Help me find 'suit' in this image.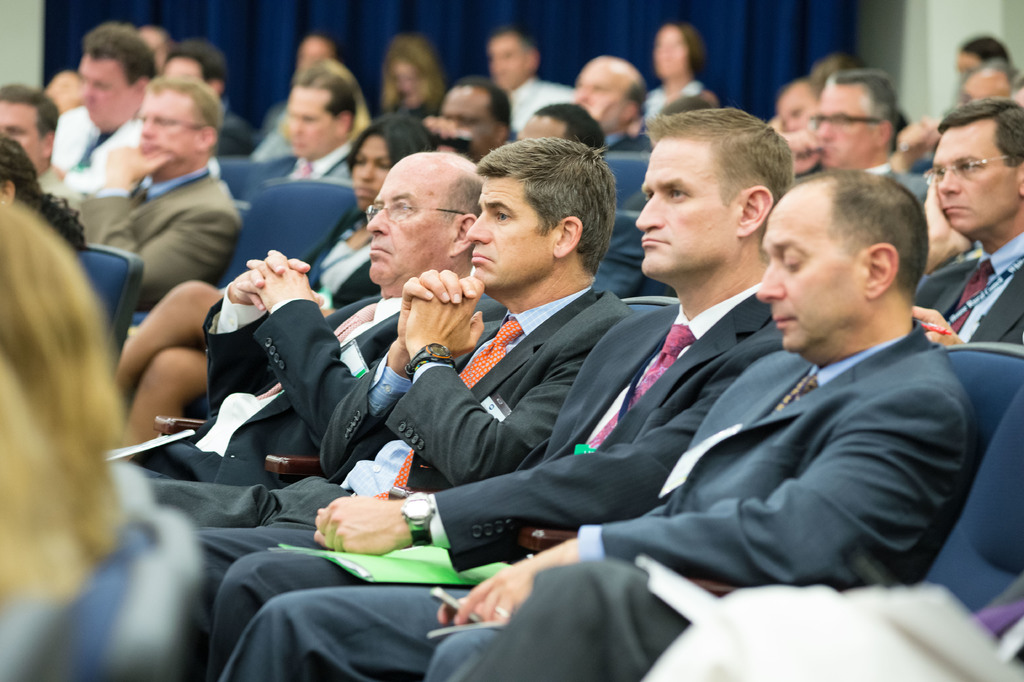
Found it: 110, 281, 504, 488.
